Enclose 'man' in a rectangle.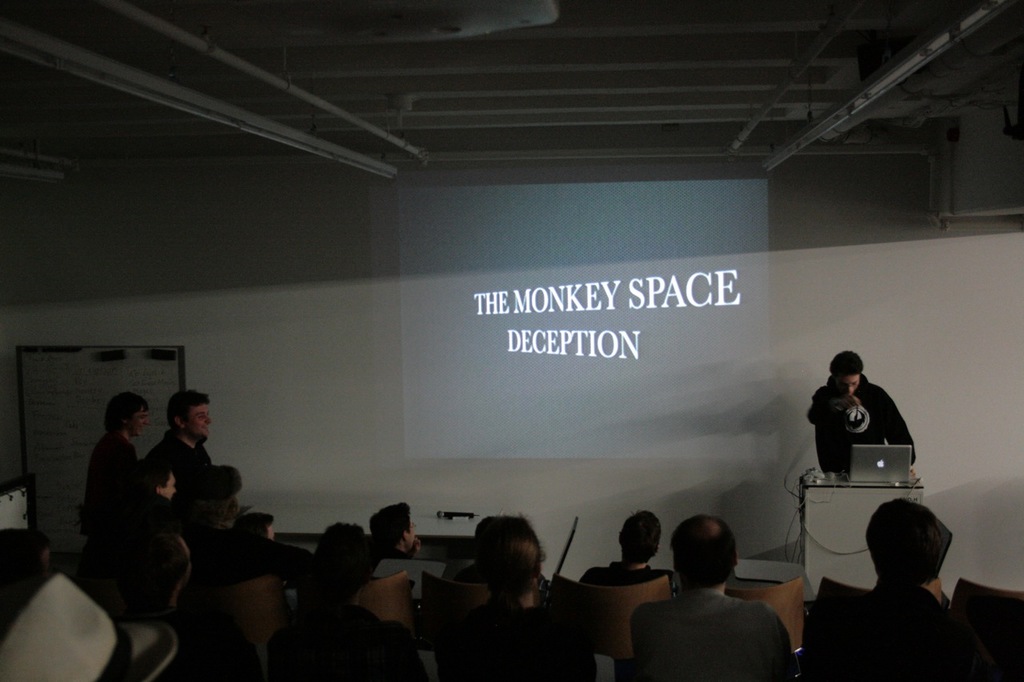
l=69, t=401, r=172, b=576.
